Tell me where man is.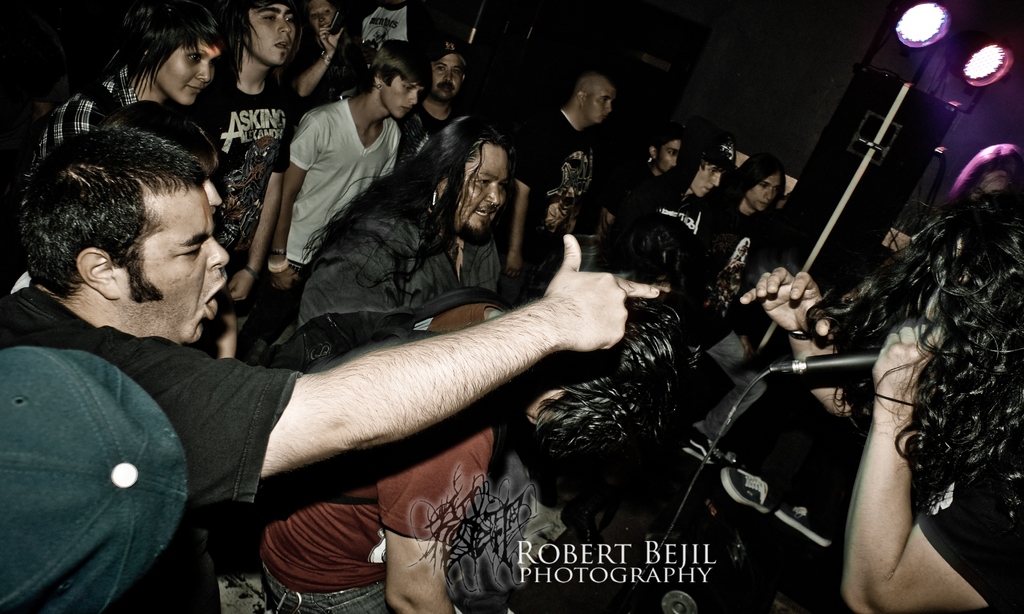
man is at (260, 38, 435, 332).
